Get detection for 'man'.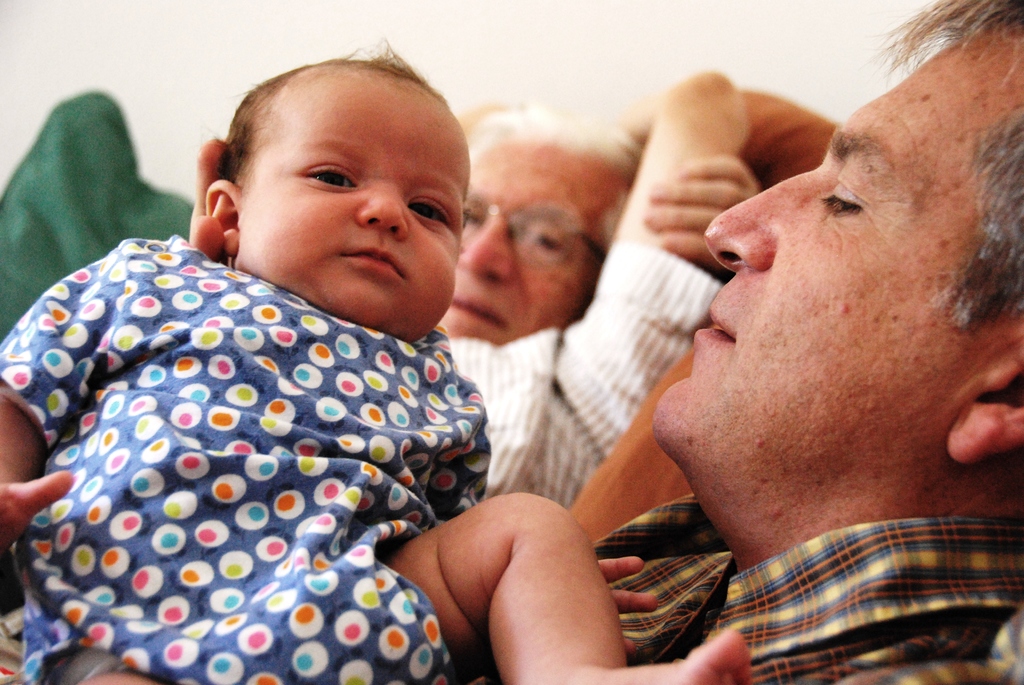
Detection: Rect(414, 56, 769, 516).
